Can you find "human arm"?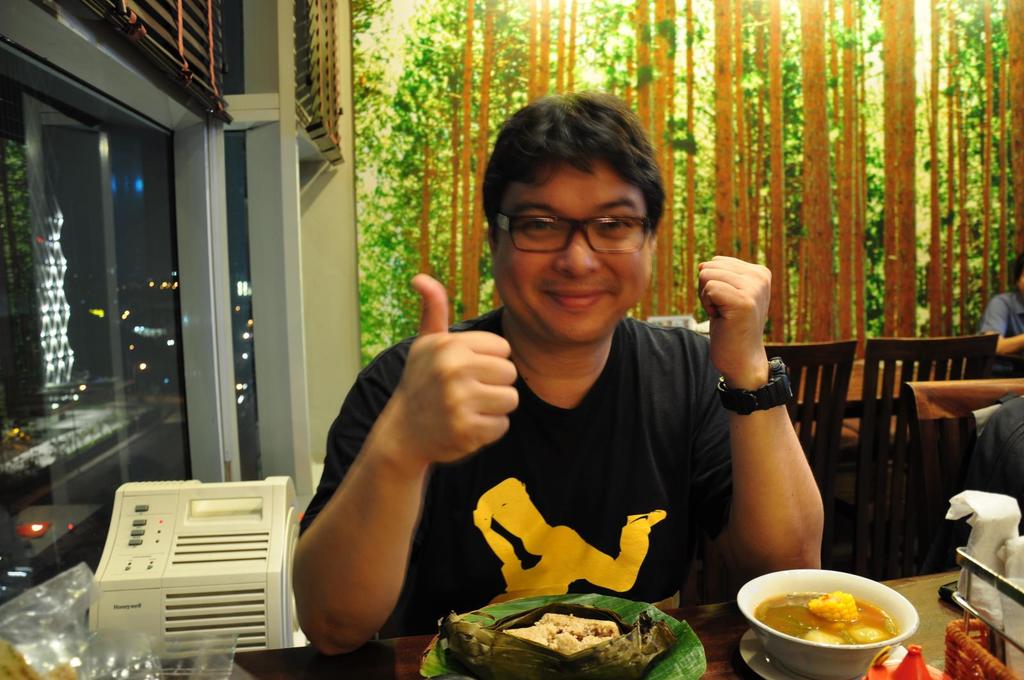
Yes, bounding box: (688,253,826,571).
